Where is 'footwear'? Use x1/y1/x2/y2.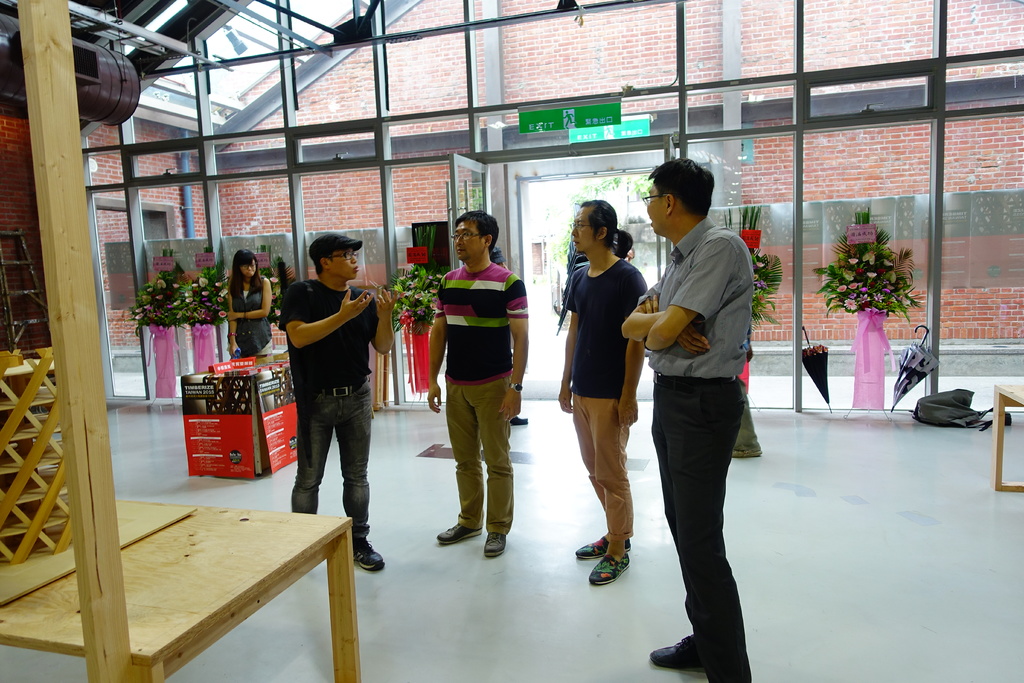
484/531/506/558.
